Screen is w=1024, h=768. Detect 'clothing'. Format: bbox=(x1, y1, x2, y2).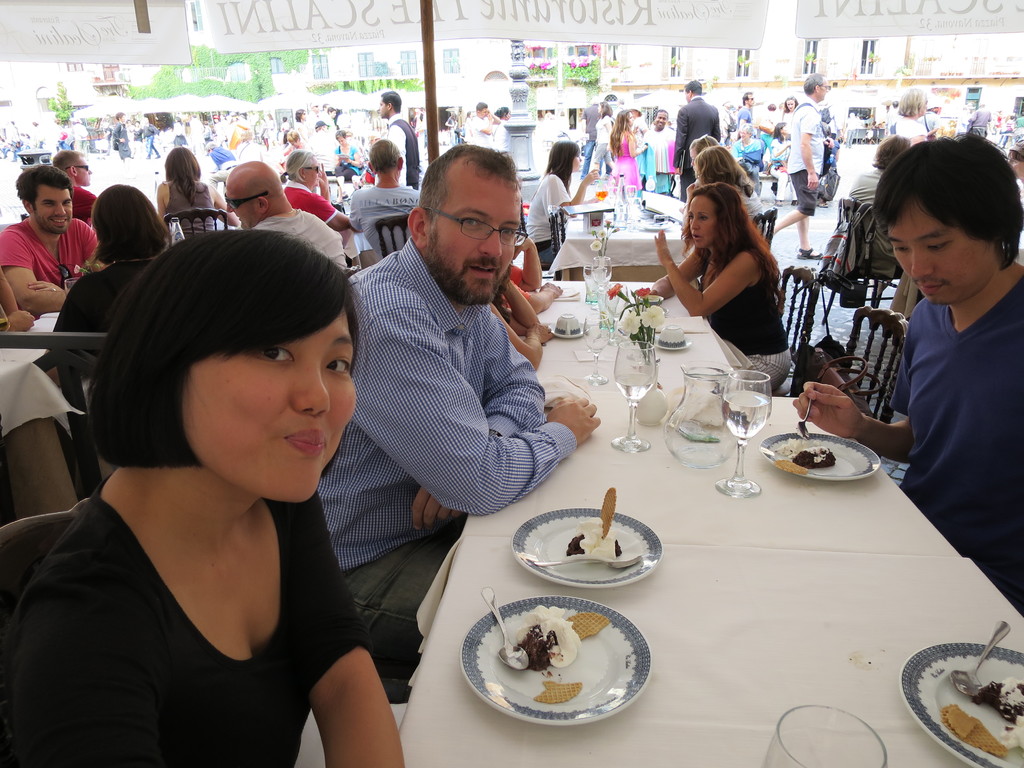
bbox=(106, 115, 138, 163).
